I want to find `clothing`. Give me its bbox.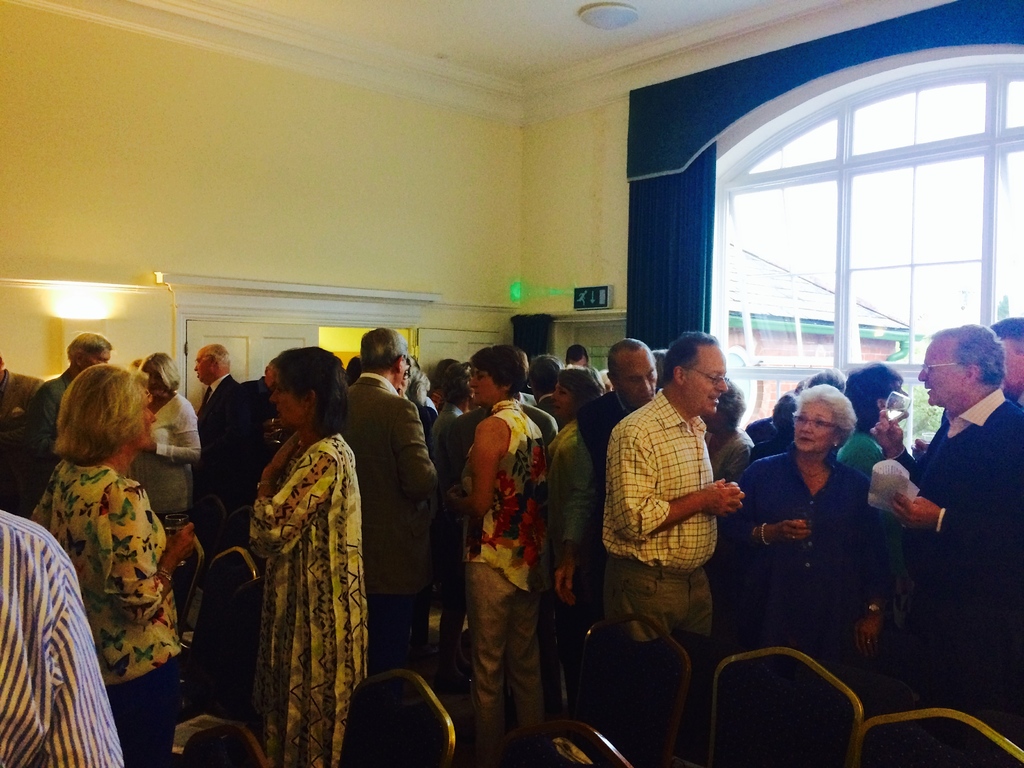
(x1=545, y1=431, x2=604, y2=709).
